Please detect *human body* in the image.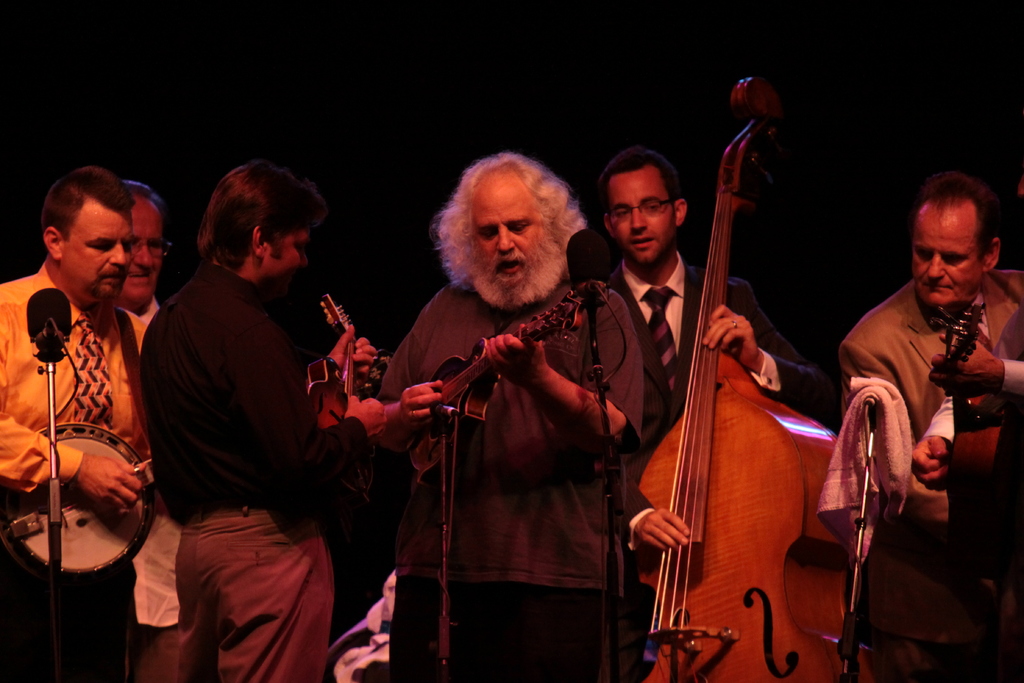
box=[0, 172, 170, 666].
